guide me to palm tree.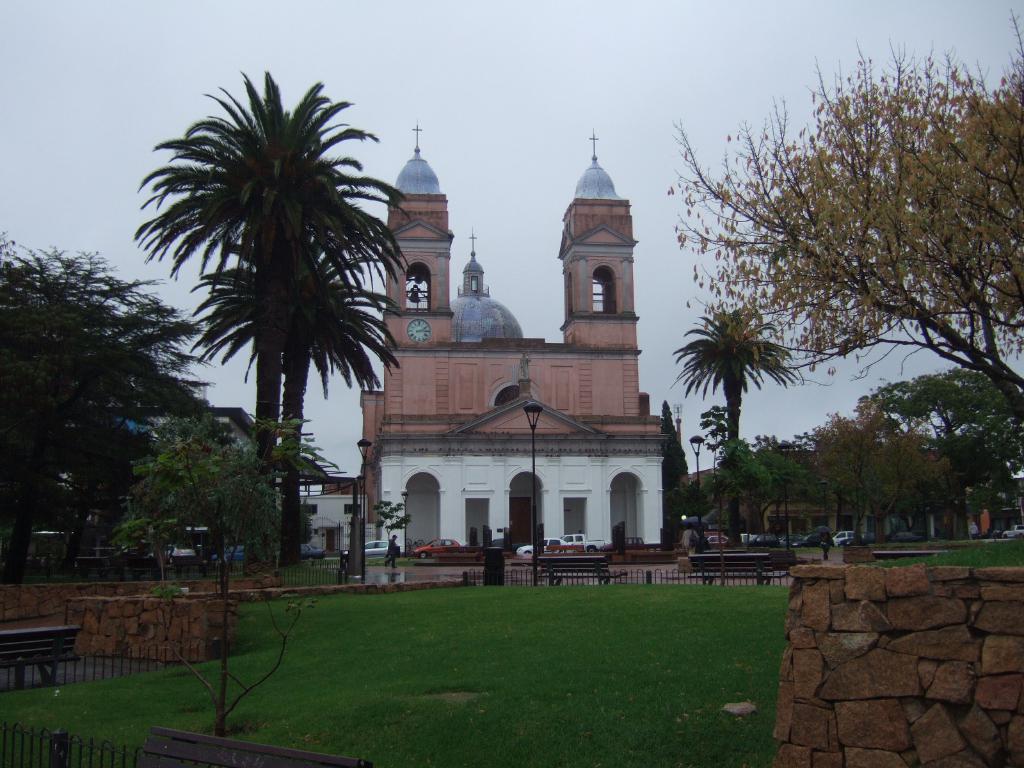
Guidance: [131, 61, 419, 579].
